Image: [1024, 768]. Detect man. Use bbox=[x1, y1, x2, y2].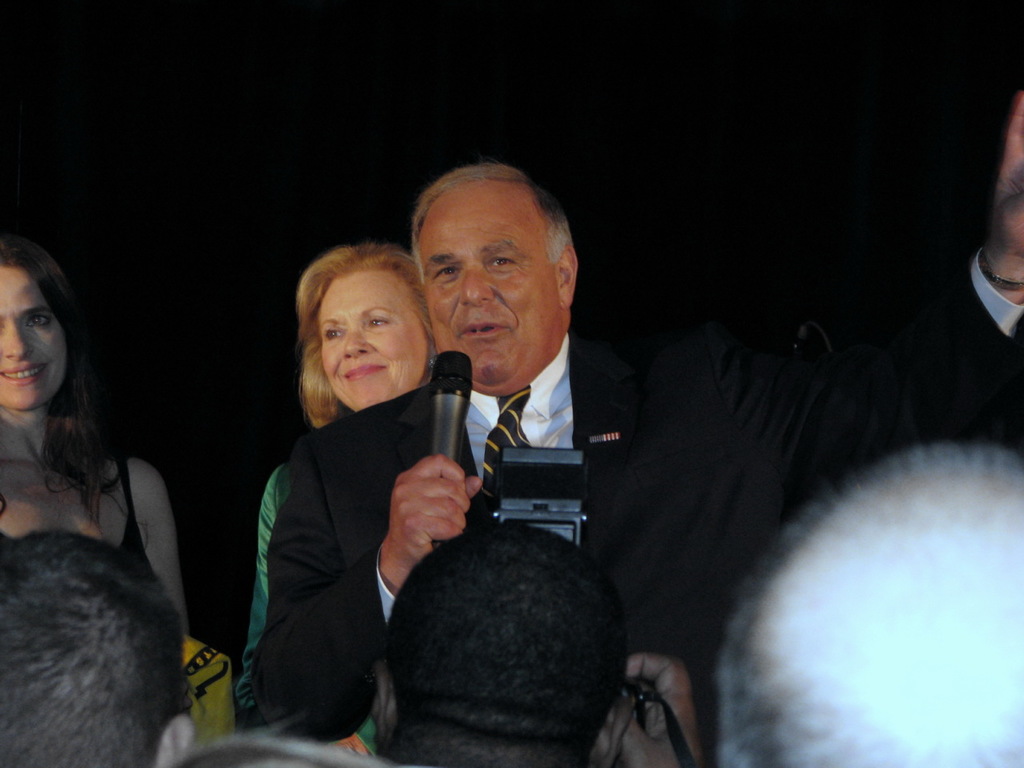
bbox=[305, 175, 918, 758].
